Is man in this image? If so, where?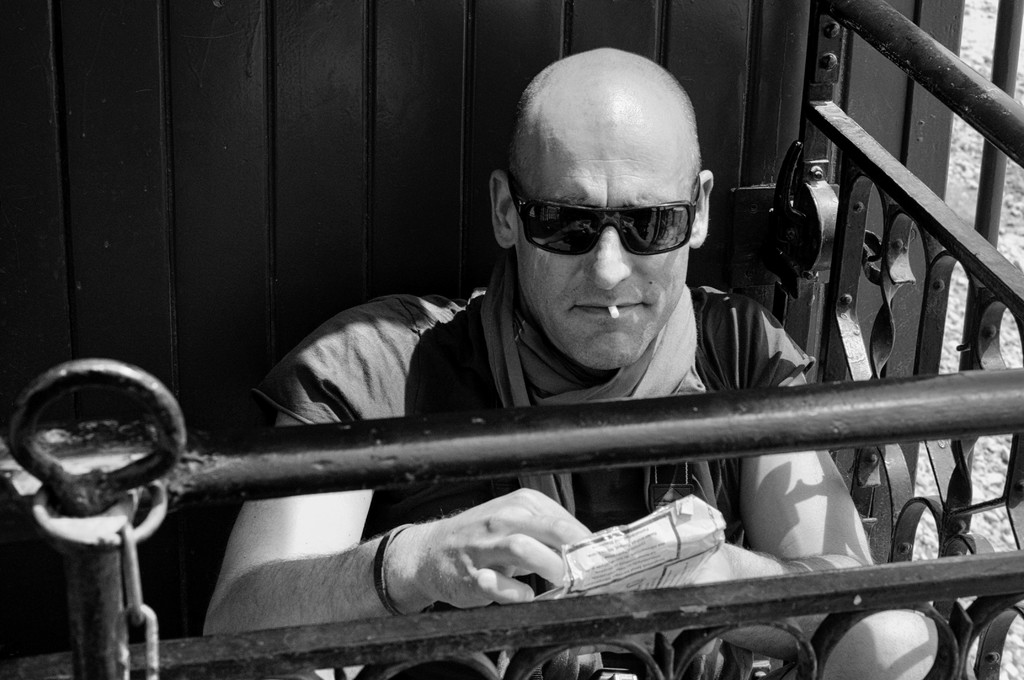
Yes, at (left=124, top=73, right=947, bottom=652).
